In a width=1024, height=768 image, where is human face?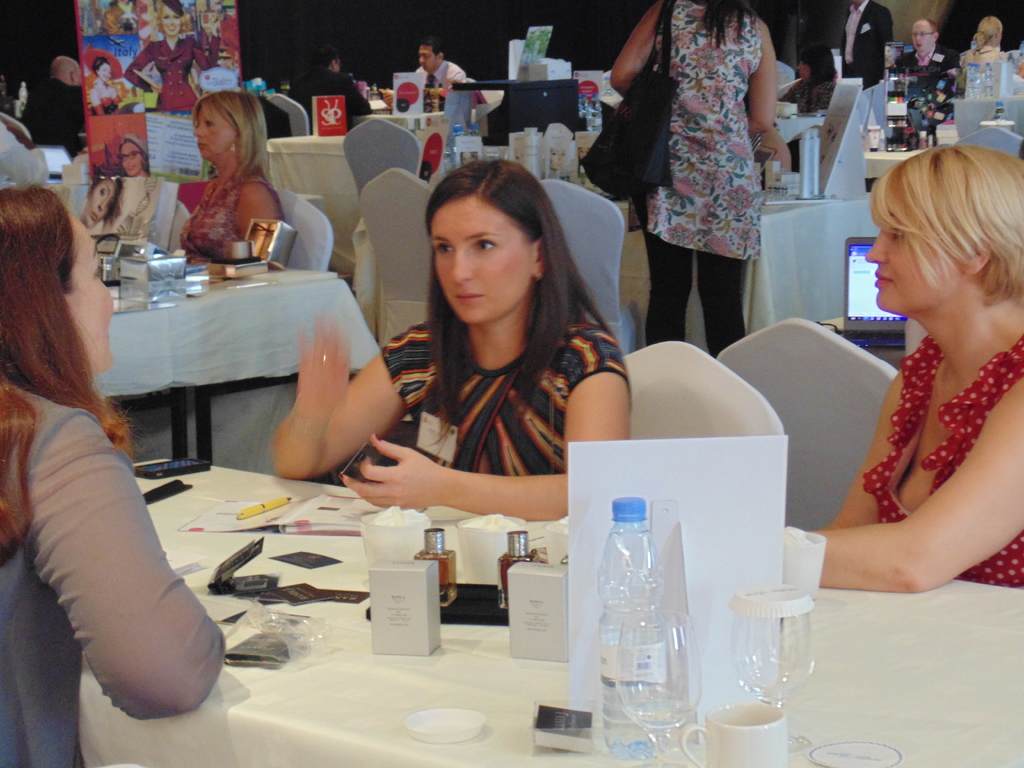
left=913, top=27, right=932, bottom=53.
